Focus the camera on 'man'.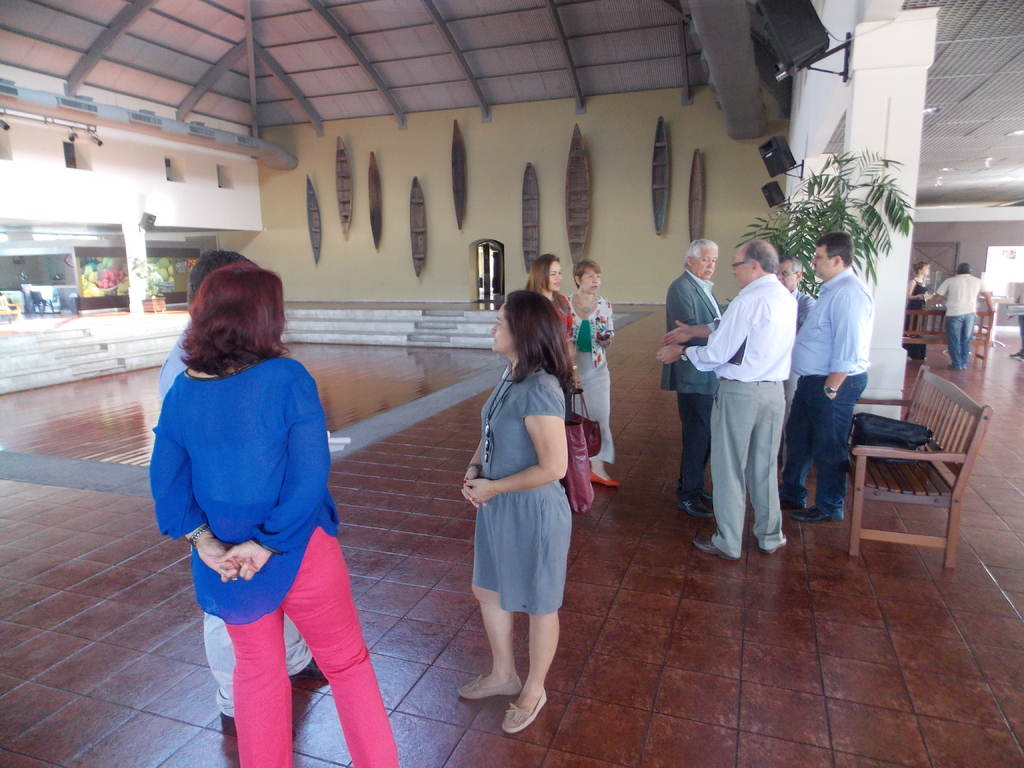
Focus region: left=159, top=250, right=328, bottom=716.
